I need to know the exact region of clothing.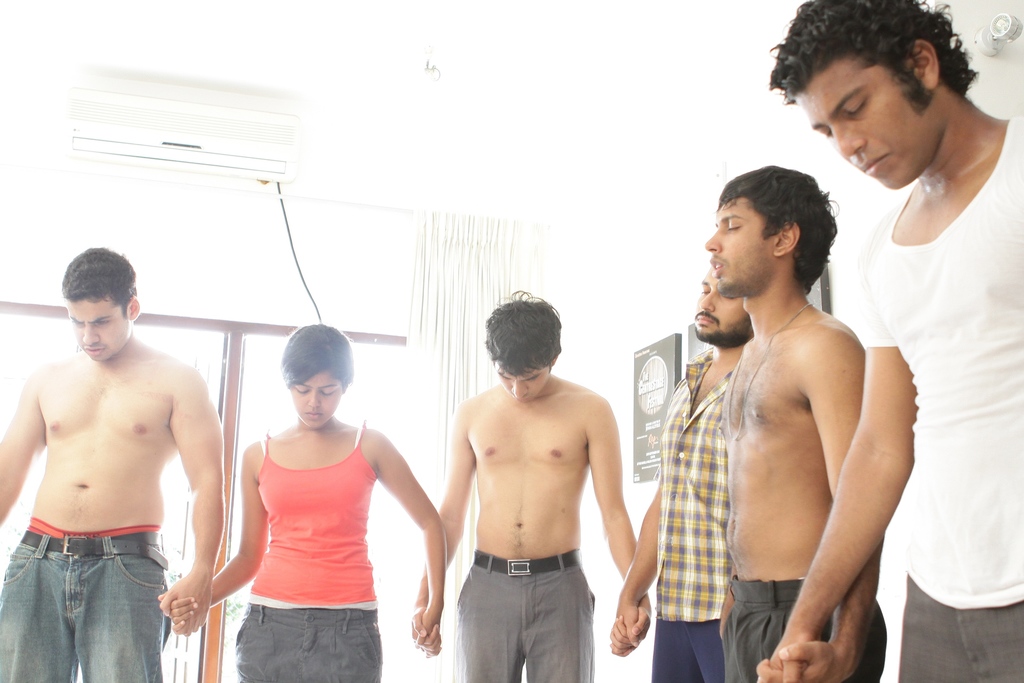
Region: (454,555,595,682).
